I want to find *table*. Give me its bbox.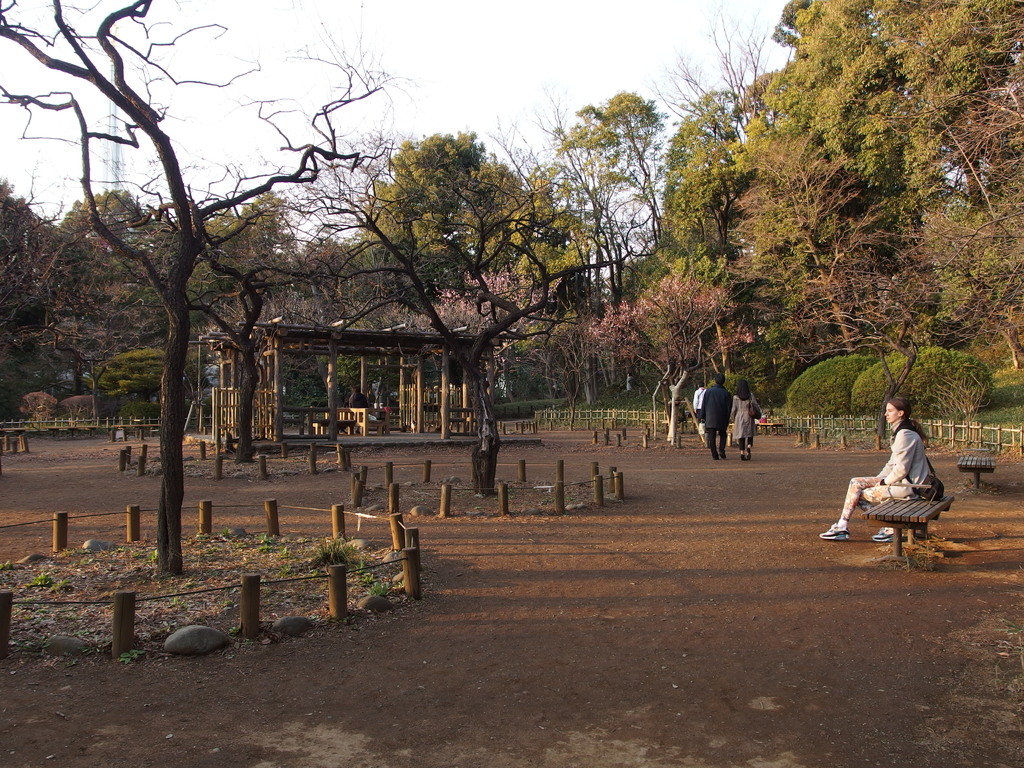
BBox(860, 486, 959, 563).
